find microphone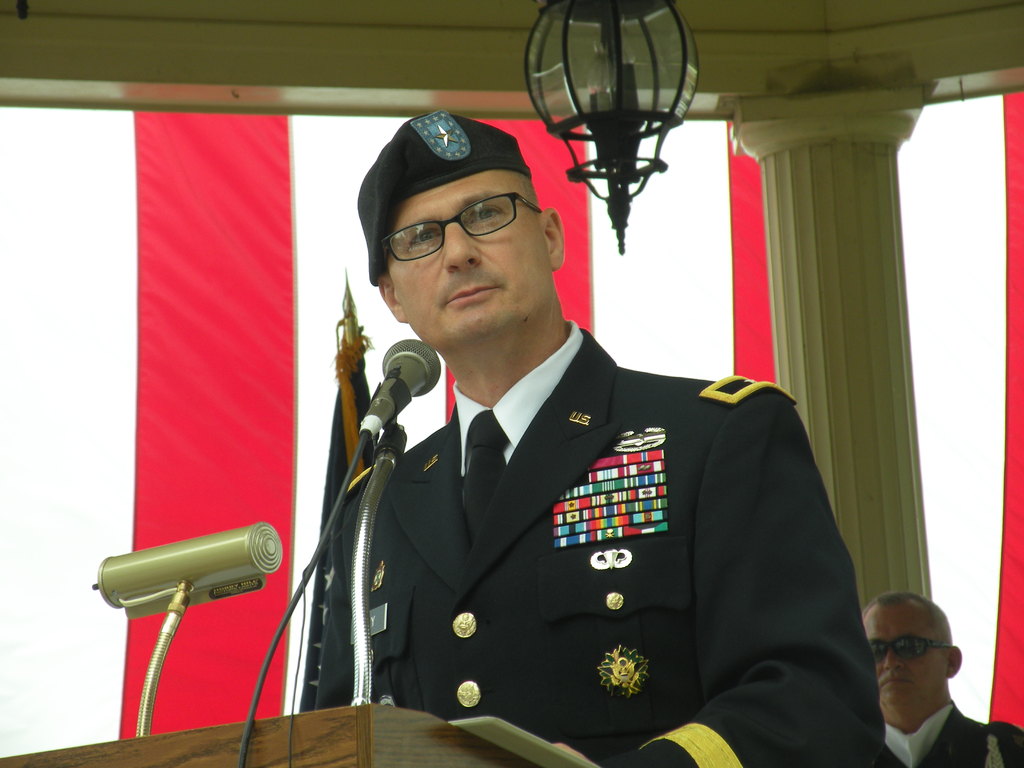
353:349:433:443
